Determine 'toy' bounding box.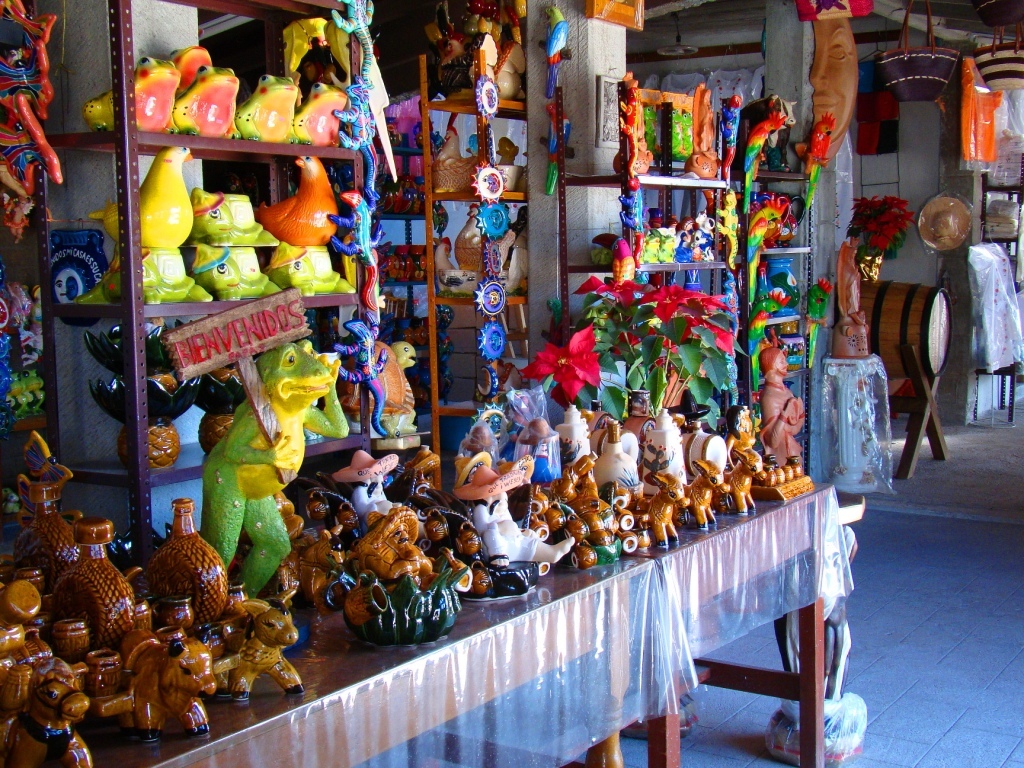
Determined: 684 80 720 179.
